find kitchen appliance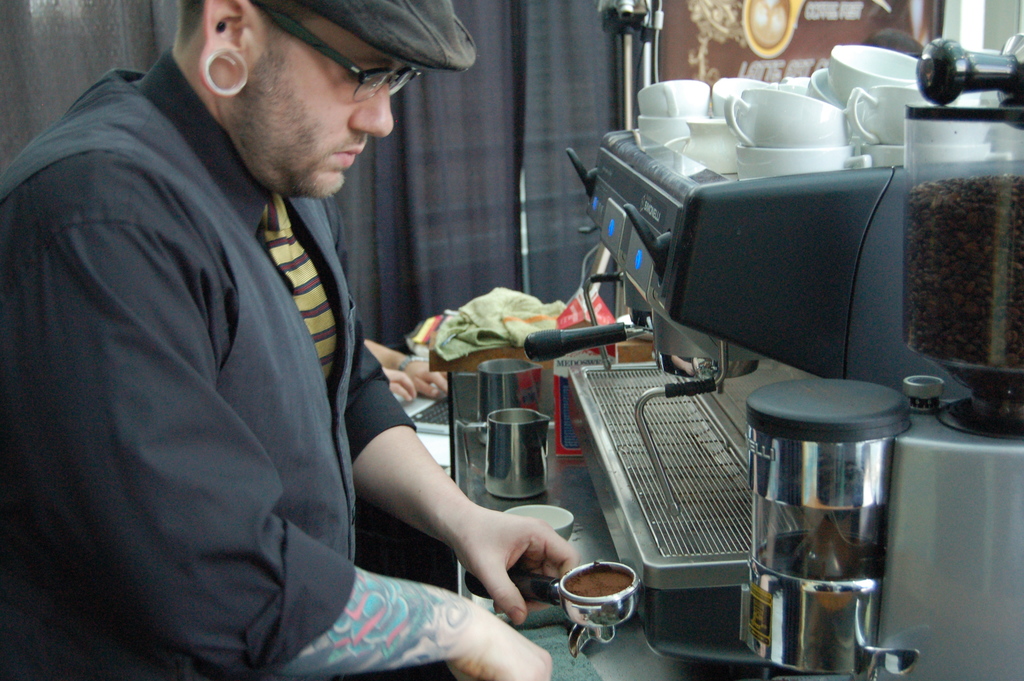
737, 375, 916, 680
